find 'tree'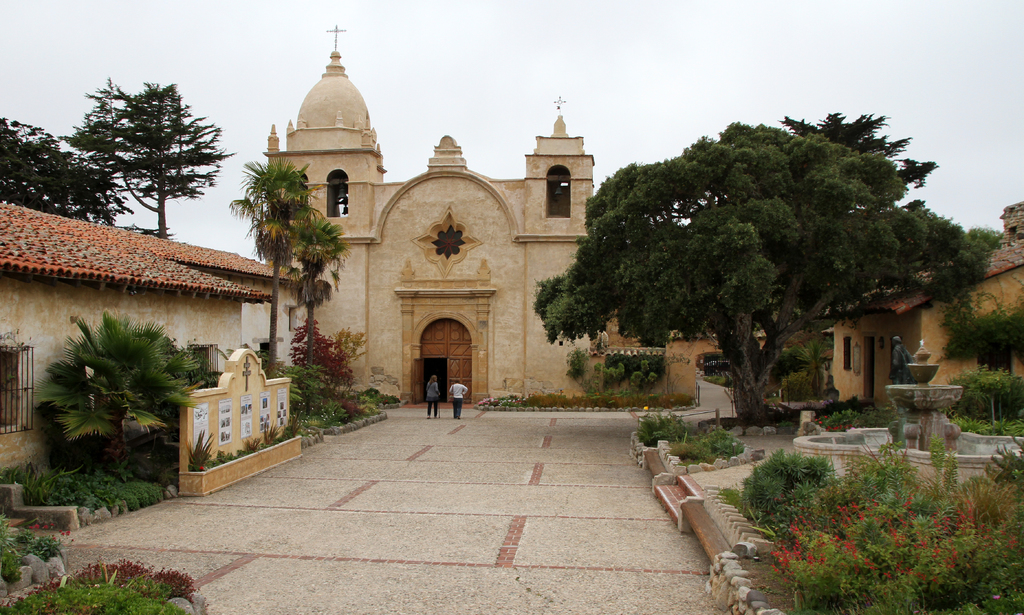
(x1=56, y1=77, x2=226, y2=239)
